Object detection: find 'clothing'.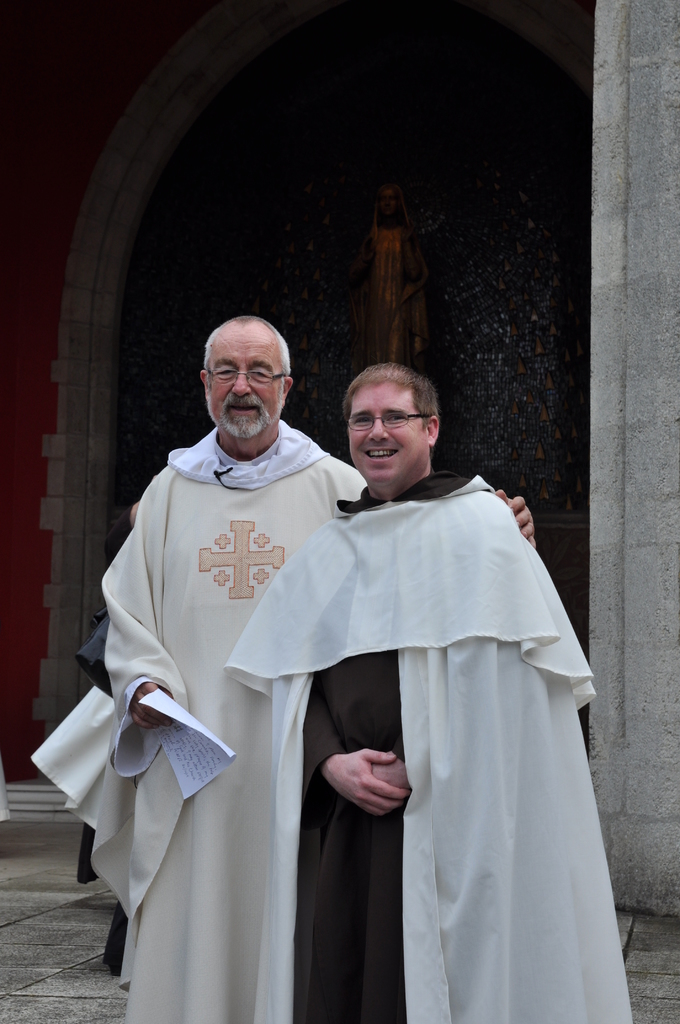
[x1=35, y1=509, x2=127, y2=979].
